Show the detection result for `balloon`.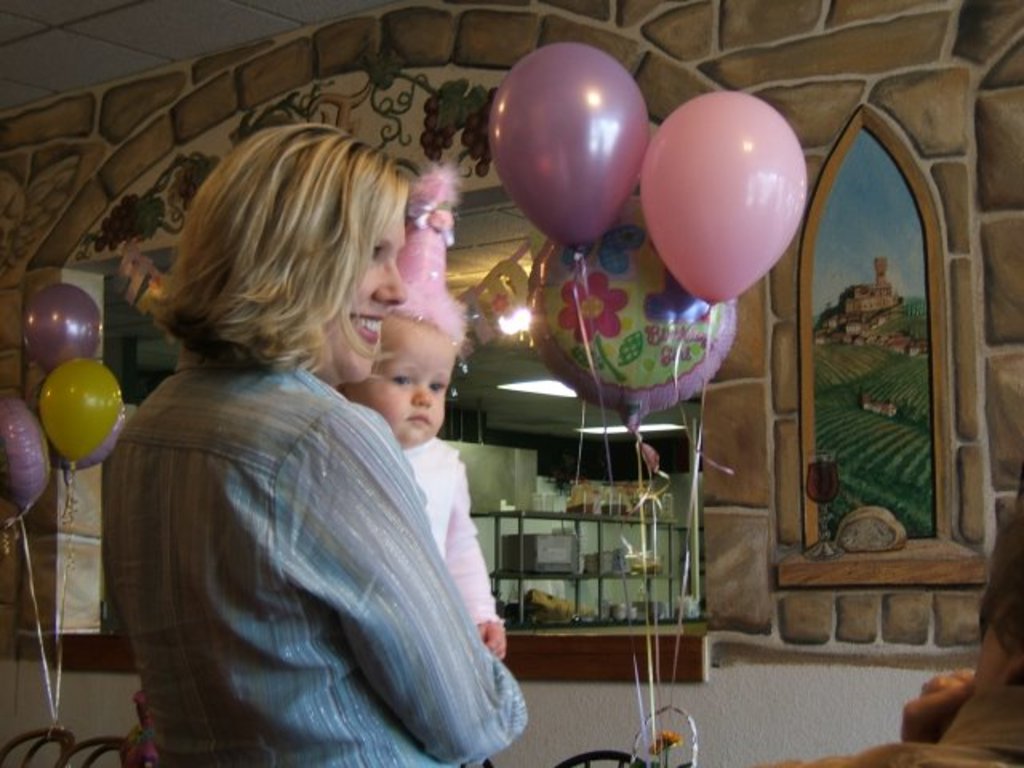
pyautogui.locateOnScreen(480, 35, 648, 254).
